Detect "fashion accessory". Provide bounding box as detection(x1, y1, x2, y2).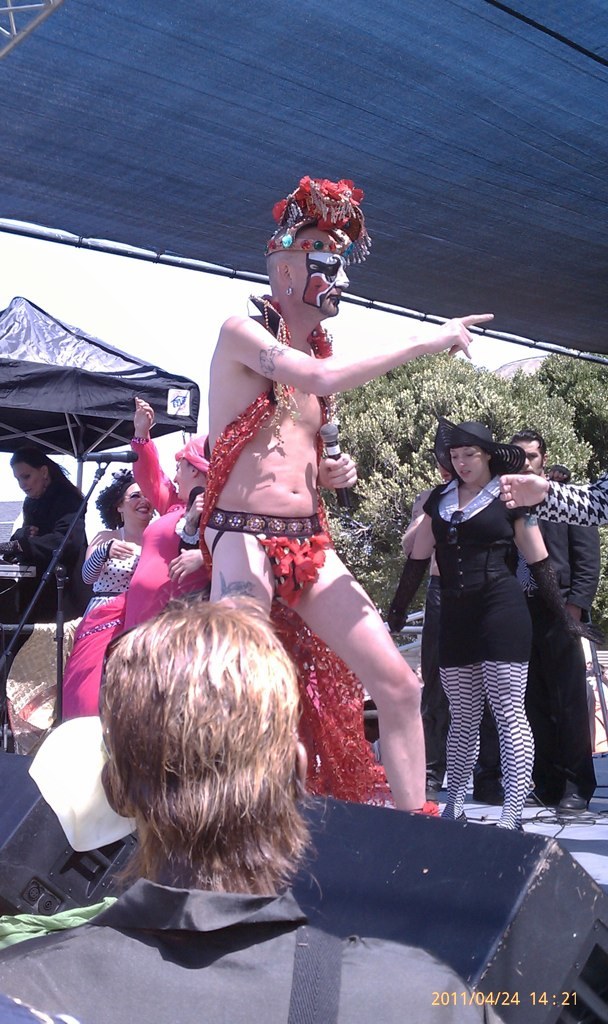
detection(173, 434, 209, 477).
